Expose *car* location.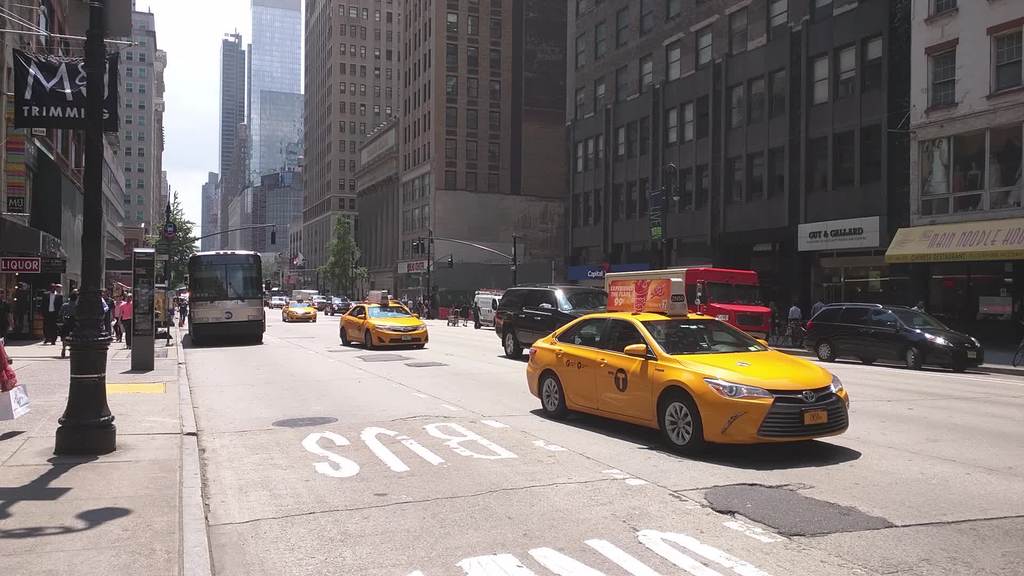
Exposed at 266 293 292 305.
